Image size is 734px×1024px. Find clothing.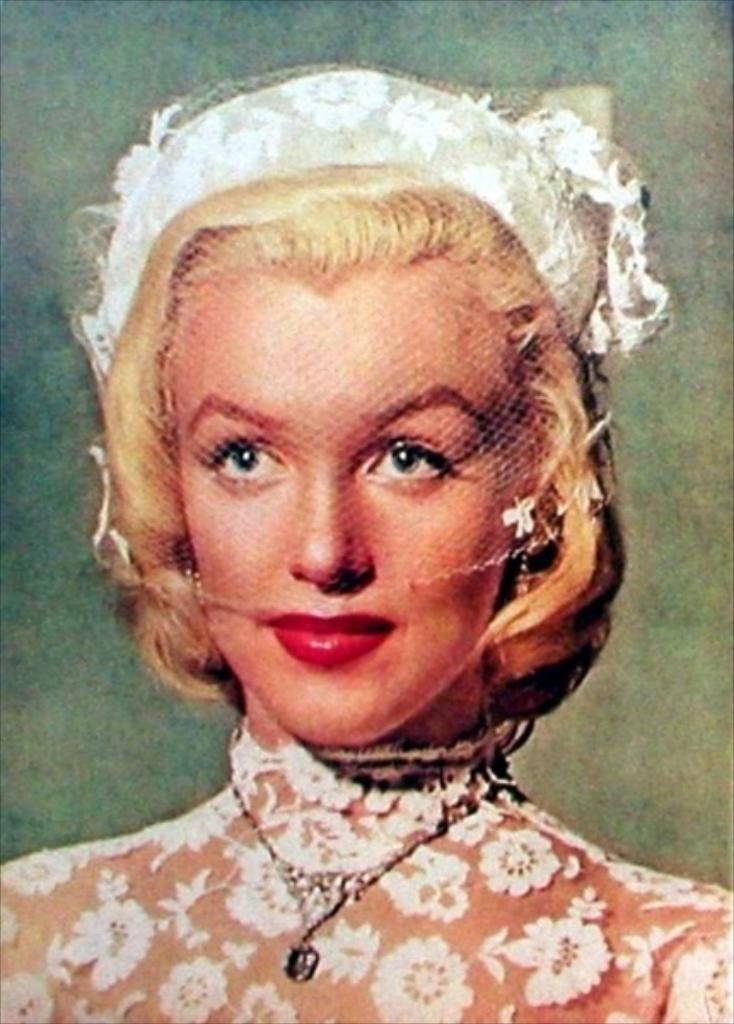
bbox=(0, 679, 731, 1022).
